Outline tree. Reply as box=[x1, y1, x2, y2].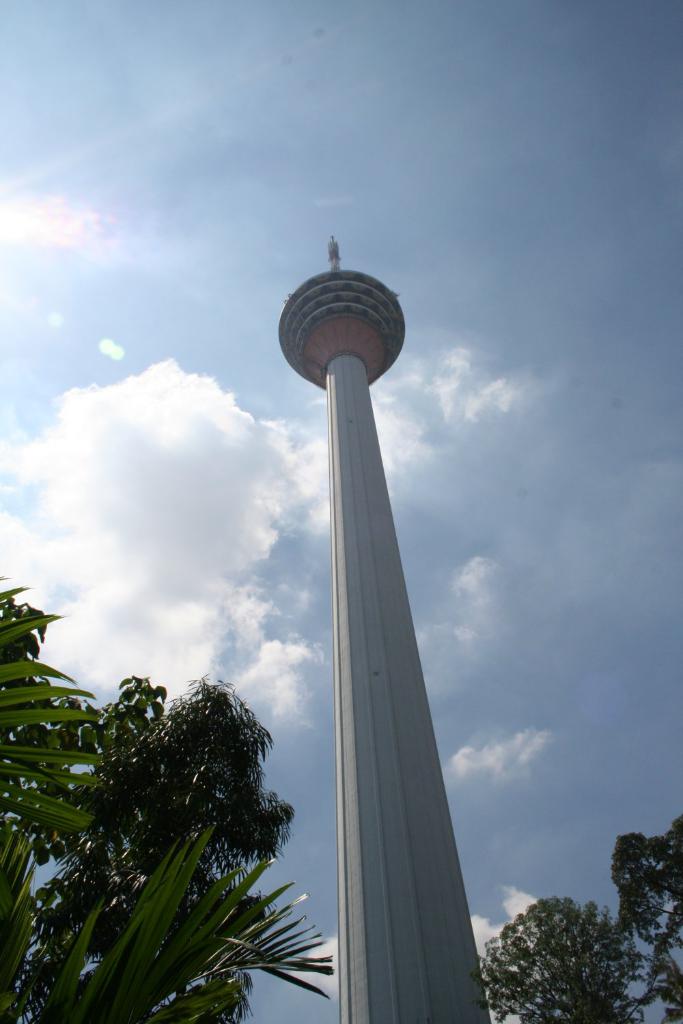
box=[0, 586, 338, 1023].
